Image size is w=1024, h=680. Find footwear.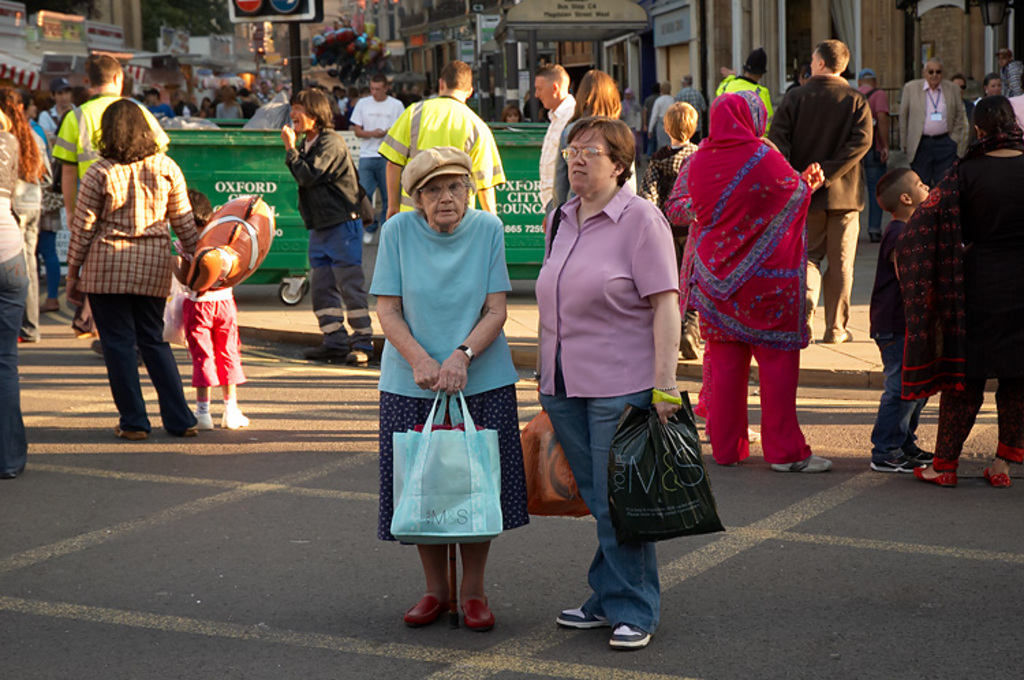
<box>745,422,762,448</box>.
